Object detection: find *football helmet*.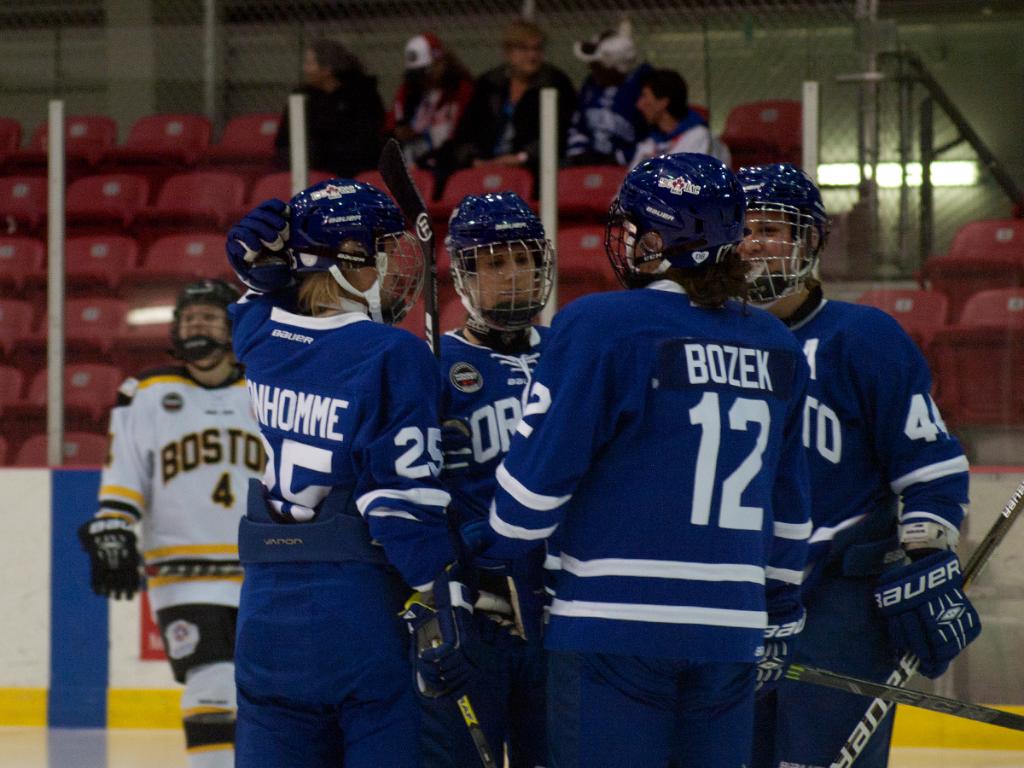
pyautogui.locateOnScreen(286, 182, 433, 314).
